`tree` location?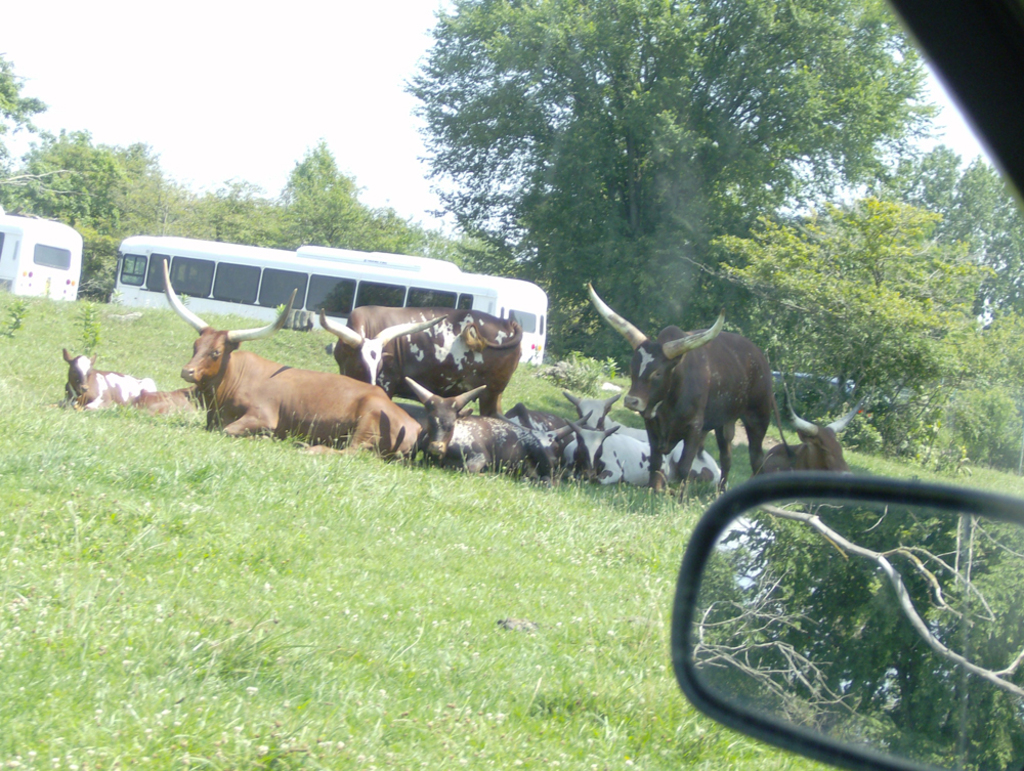
BBox(403, 0, 939, 370)
